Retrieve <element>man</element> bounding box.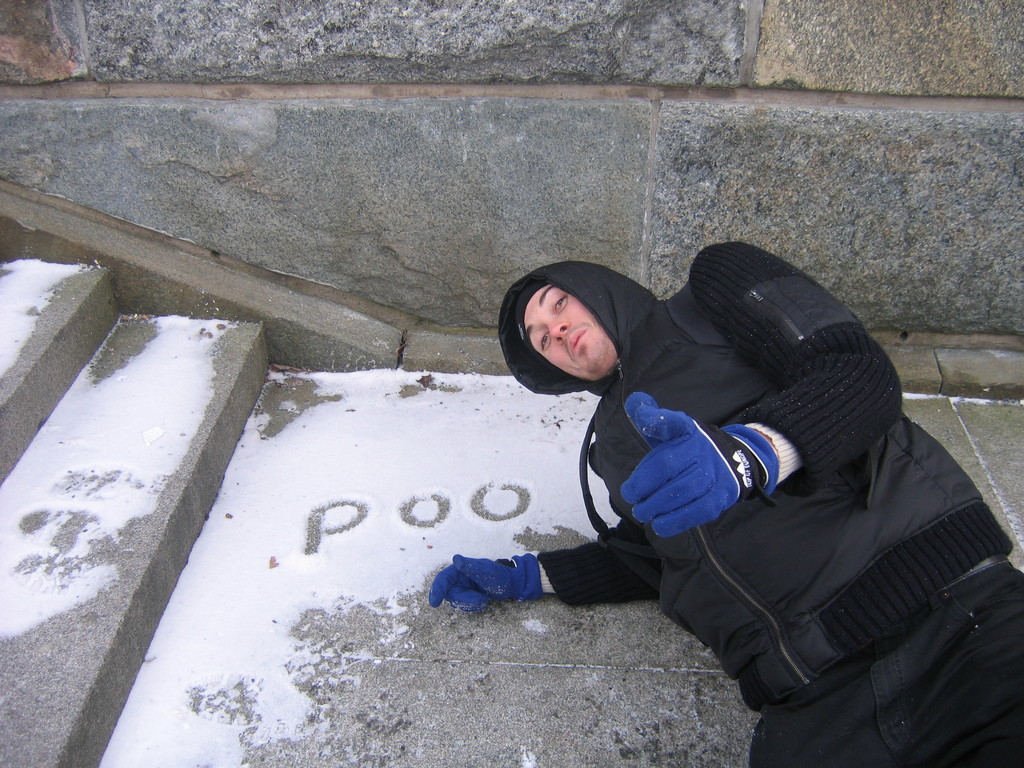
Bounding box: select_region(419, 236, 1016, 749).
